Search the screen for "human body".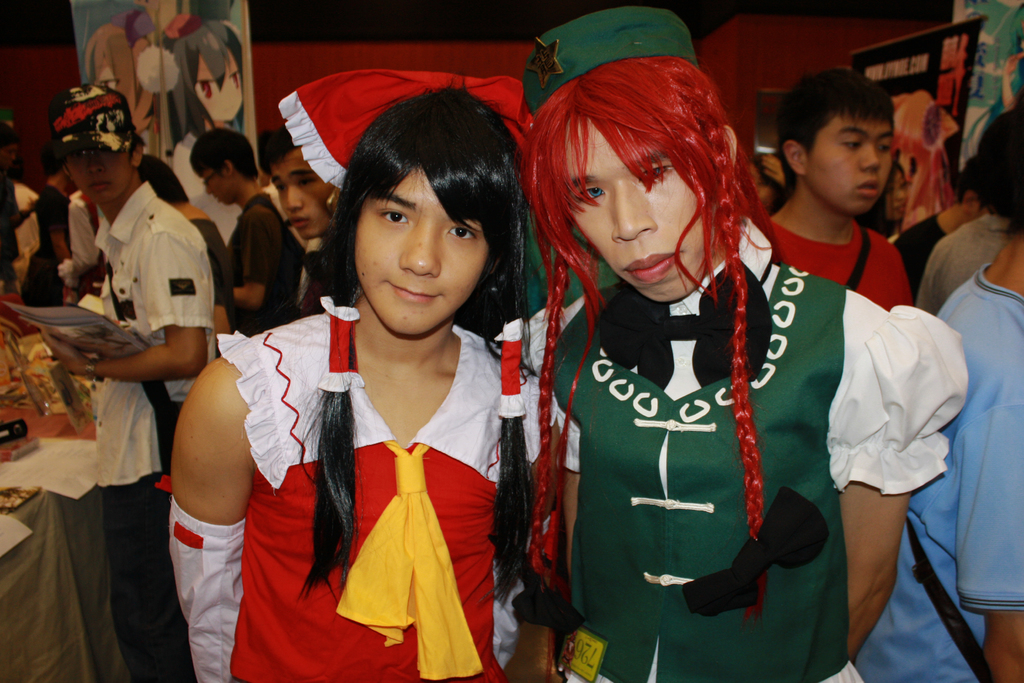
Found at select_region(499, 222, 968, 682).
